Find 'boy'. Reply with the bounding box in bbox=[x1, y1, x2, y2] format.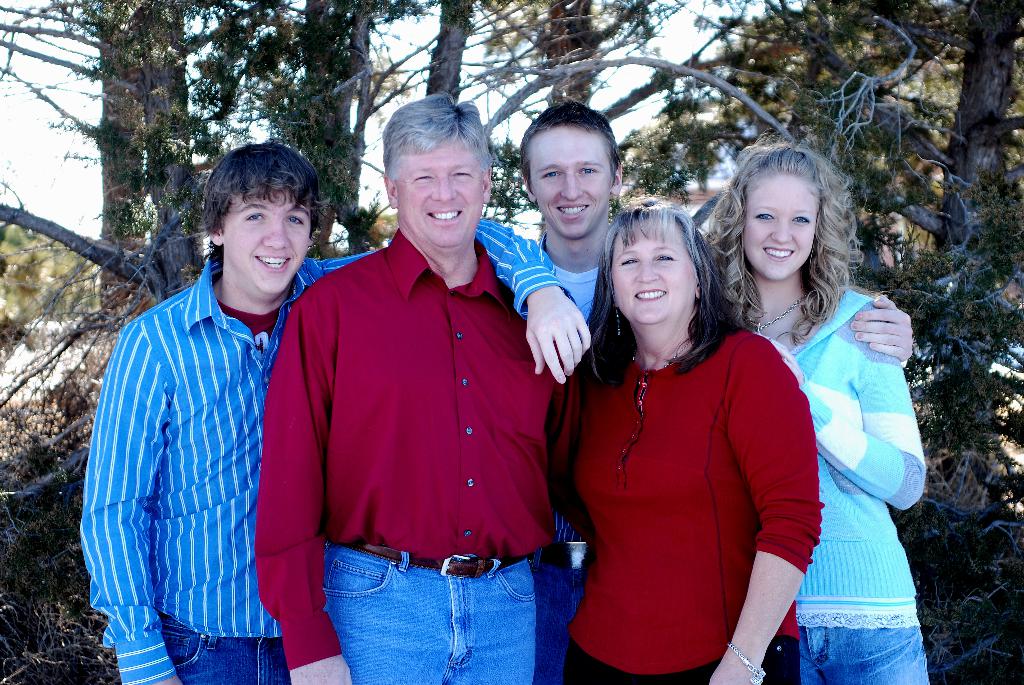
bbox=[522, 95, 916, 684].
